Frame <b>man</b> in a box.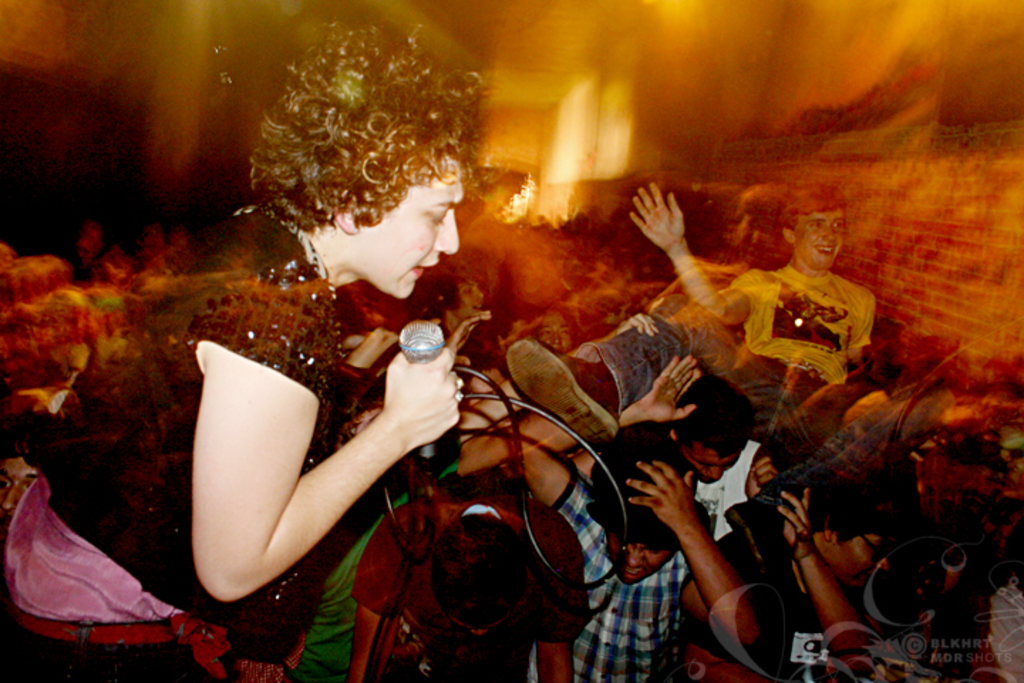
bbox(502, 169, 883, 450).
